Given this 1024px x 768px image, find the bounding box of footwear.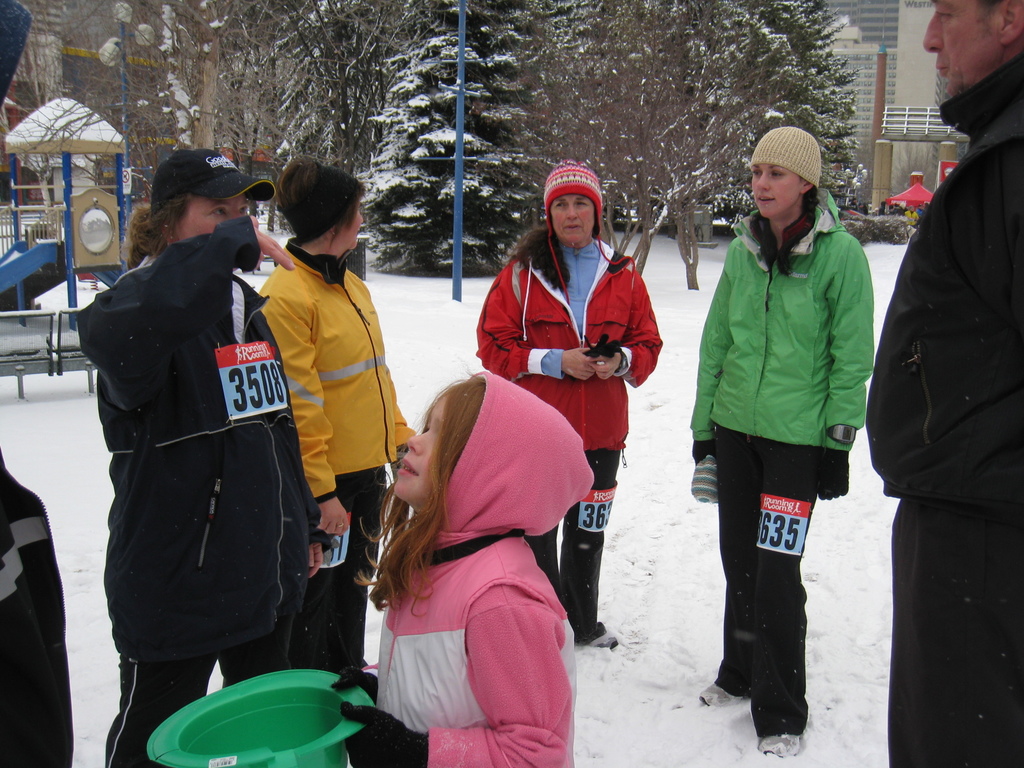
[698,676,746,707].
